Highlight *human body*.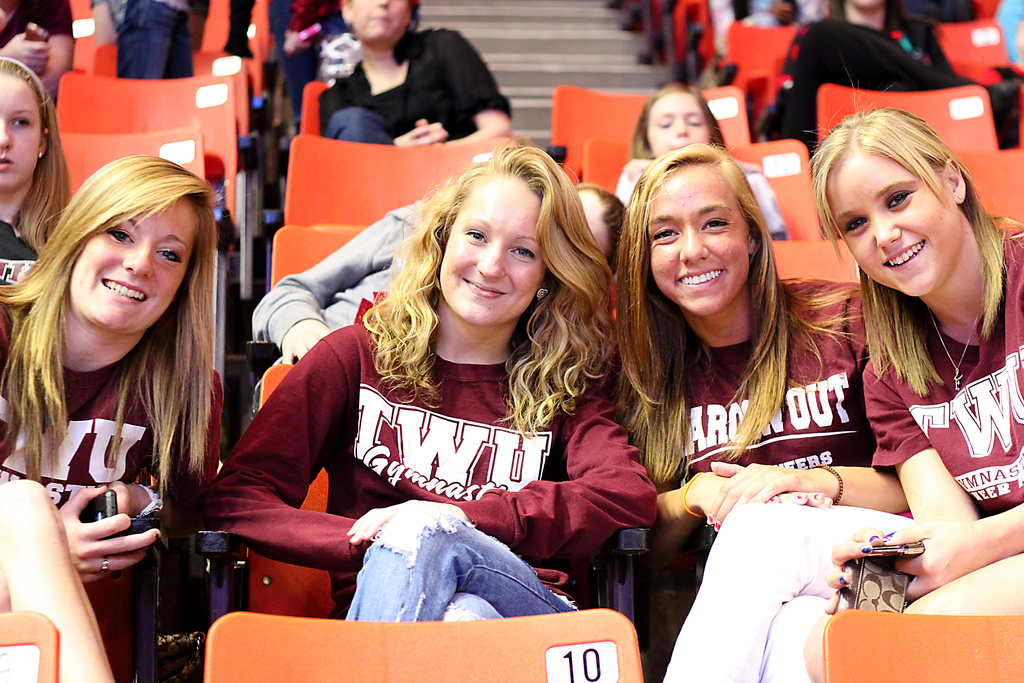
Highlighted region: bbox(0, 56, 78, 345).
